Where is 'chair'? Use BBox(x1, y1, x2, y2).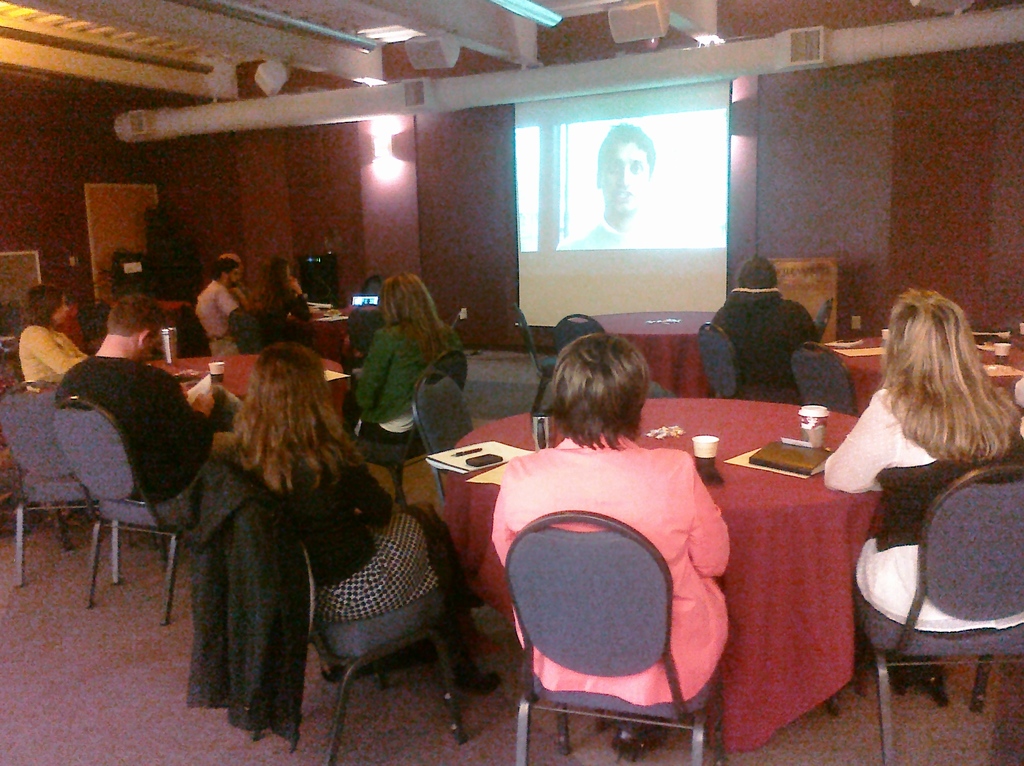
BBox(224, 306, 266, 359).
